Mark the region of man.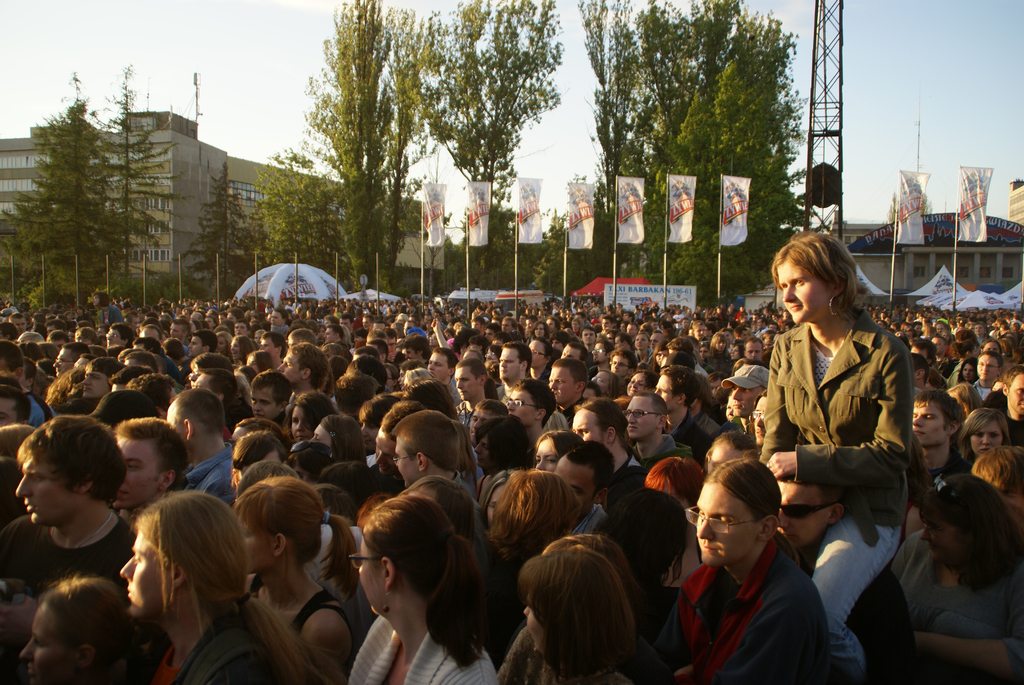
Region: [x1=455, y1=361, x2=490, y2=425].
